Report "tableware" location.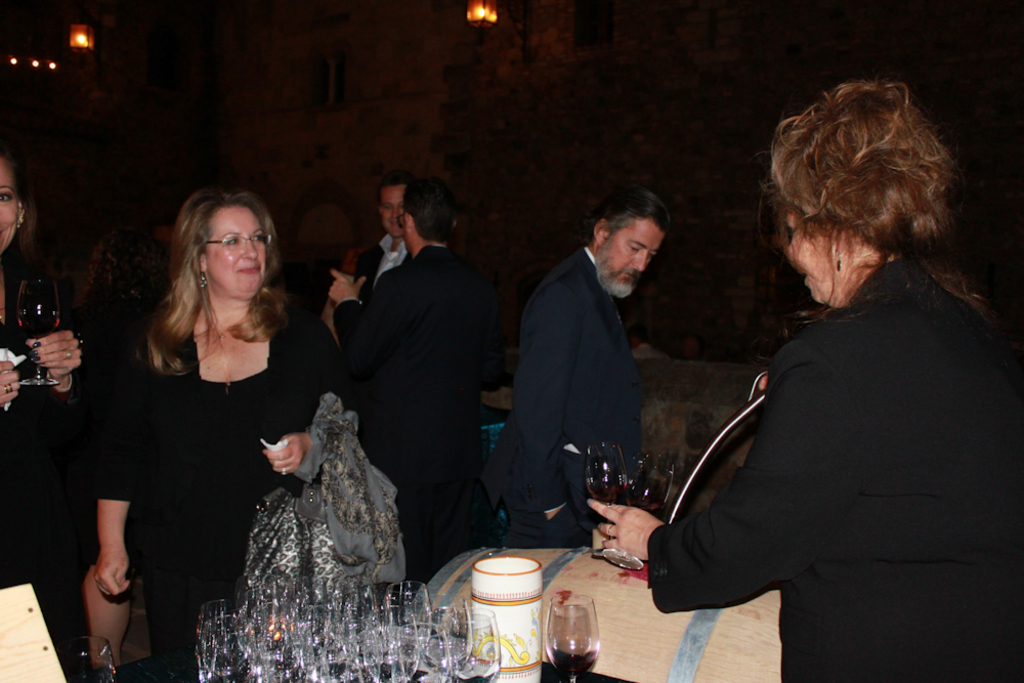
Report: detection(61, 633, 119, 682).
